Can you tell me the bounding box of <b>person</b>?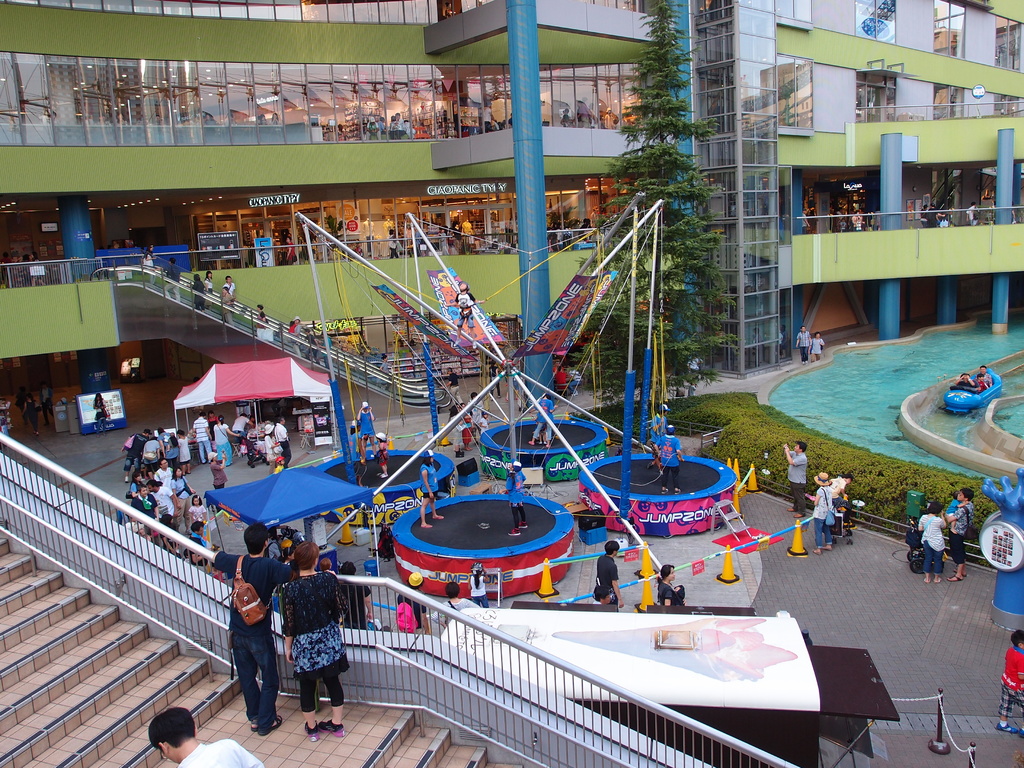
detection(193, 412, 212, 463).
